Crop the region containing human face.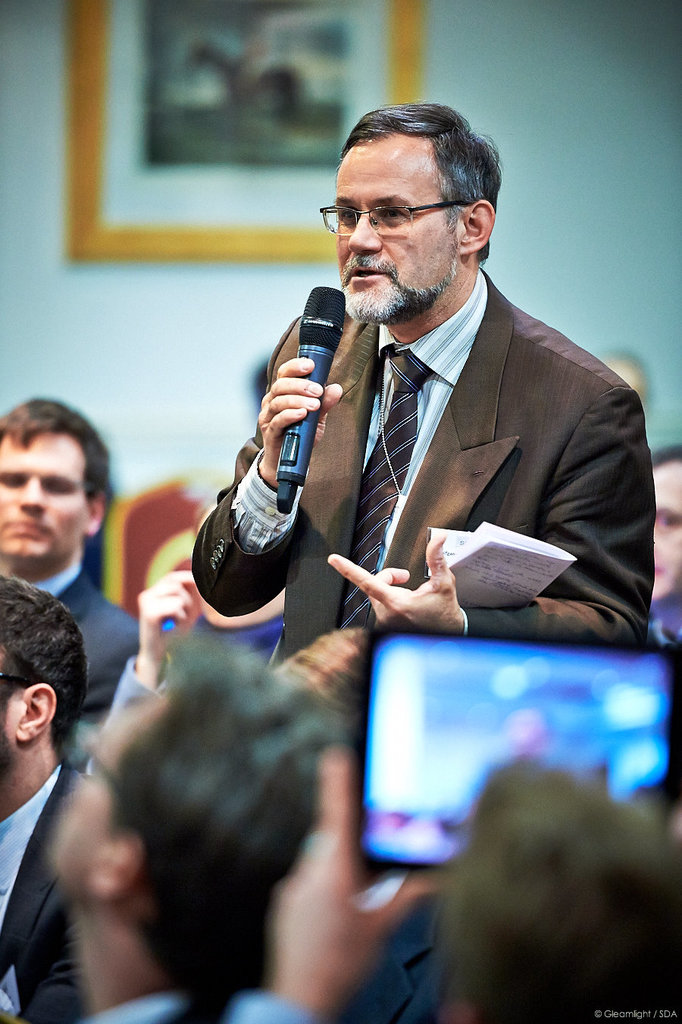
Crop region: bbox=(0, 430, 83, 570).
